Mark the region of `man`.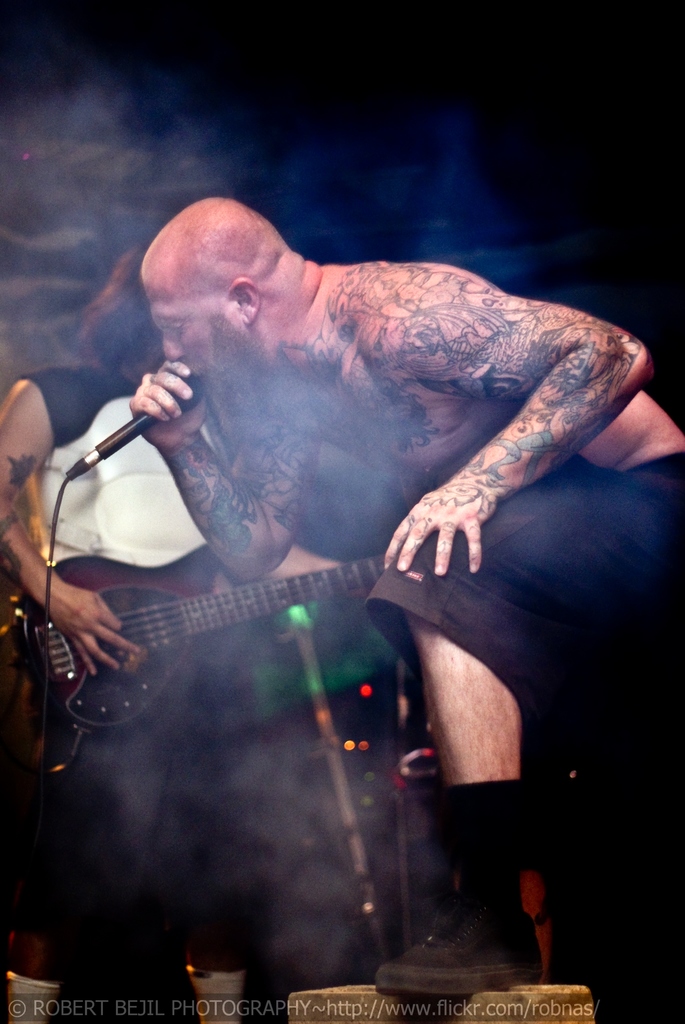
Region: 123, 191, 684, 1023.
